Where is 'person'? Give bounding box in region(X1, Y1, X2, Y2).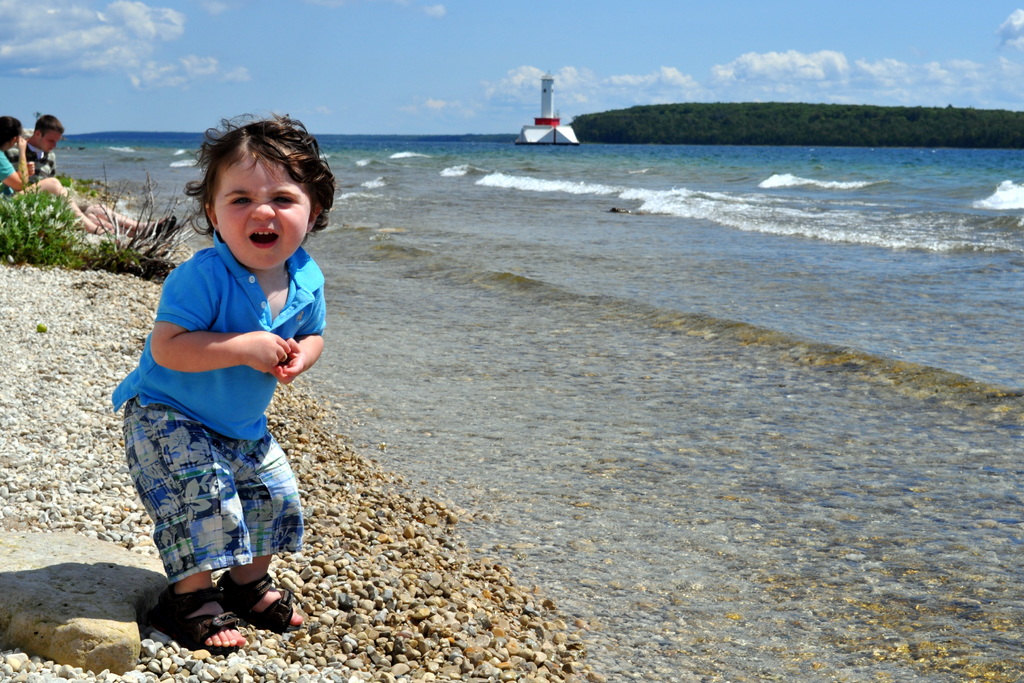
region(0, 113, 109, 238).
